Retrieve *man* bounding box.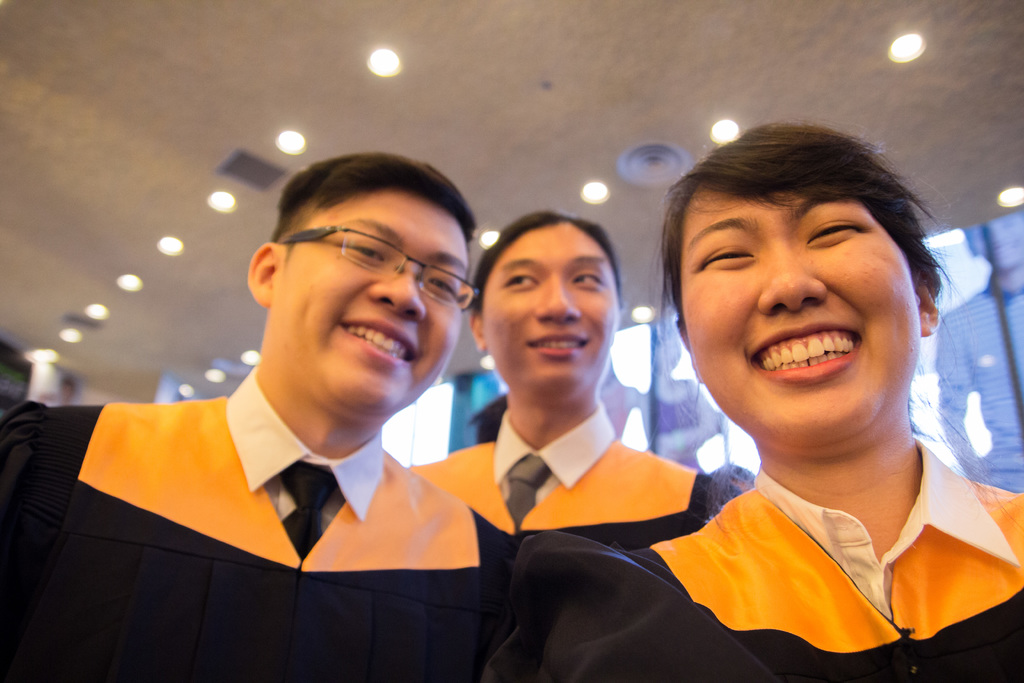
Bounding box: (left=35, top=164, right=534, bottom=665).
